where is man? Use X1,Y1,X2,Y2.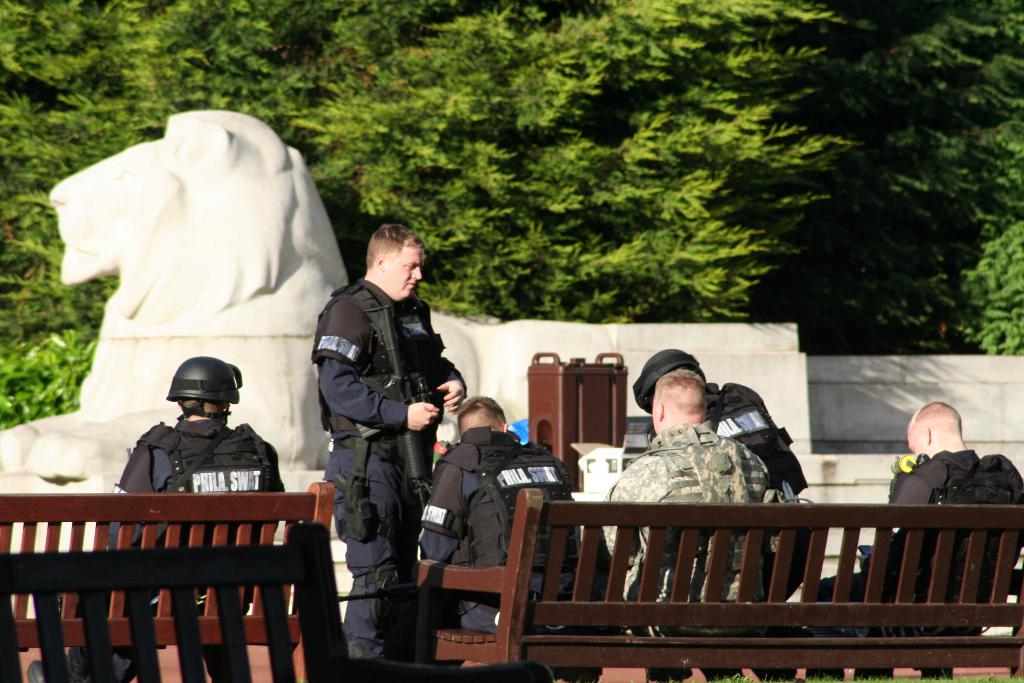
796,399,1023,682.
